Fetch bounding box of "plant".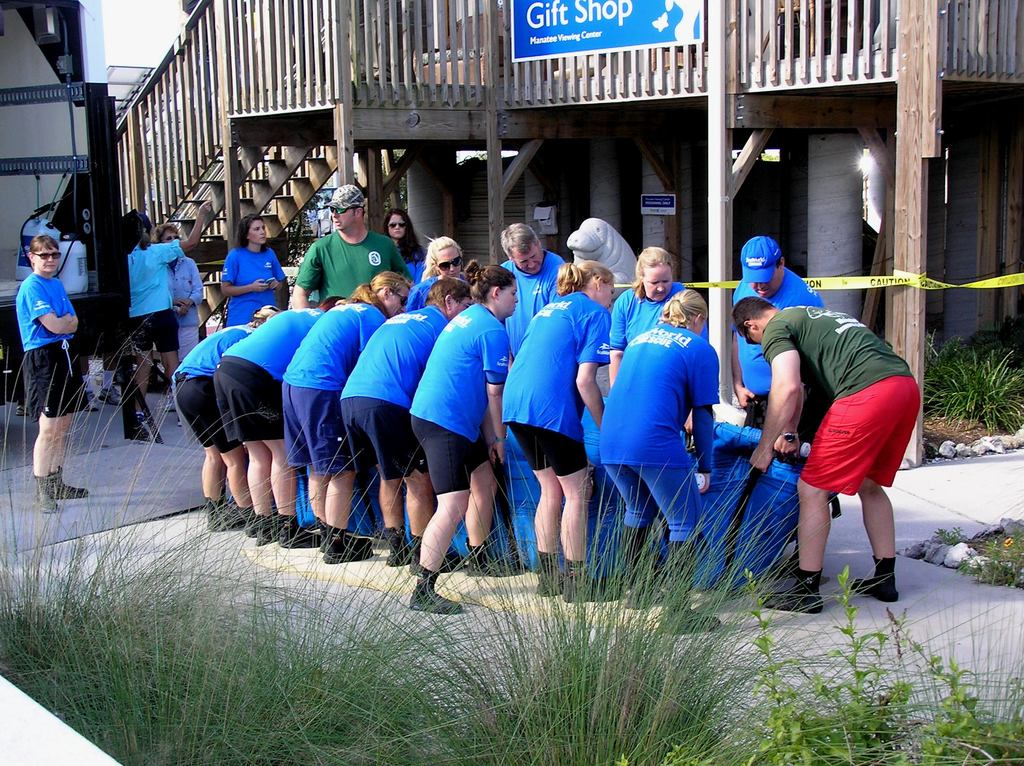
Bbox: x1=932, y1=516, x2=972, y2=553.
